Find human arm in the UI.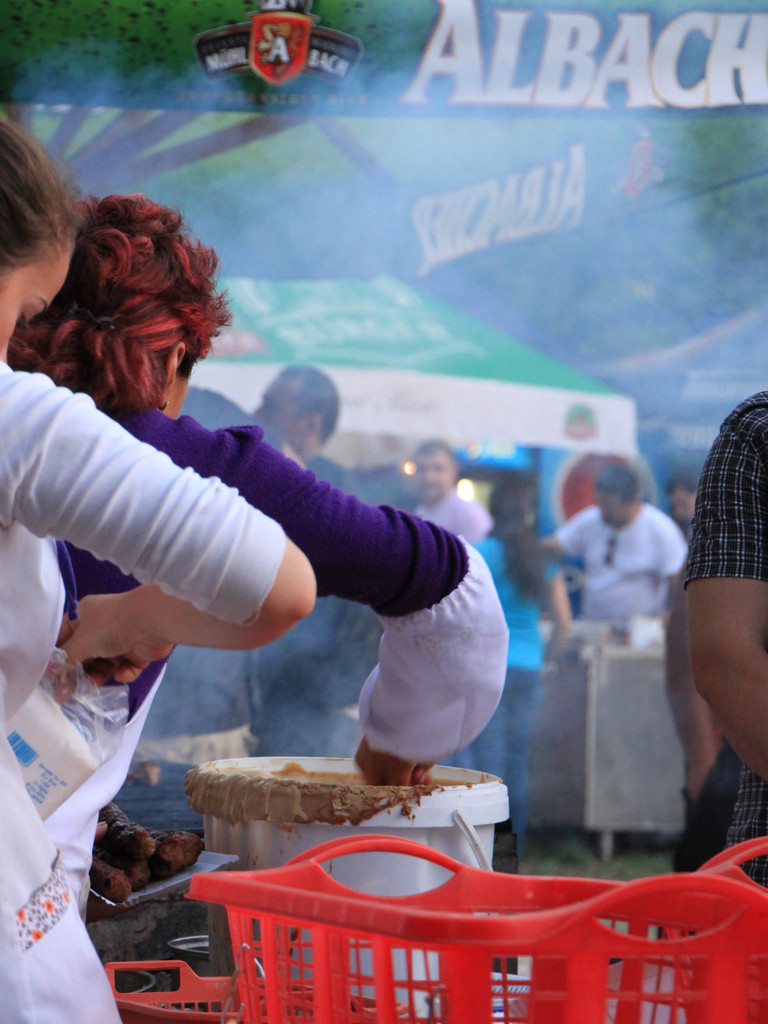
UI element at {"x1": 676, "y1": 398, "x2": 767, "y2": 786}.
